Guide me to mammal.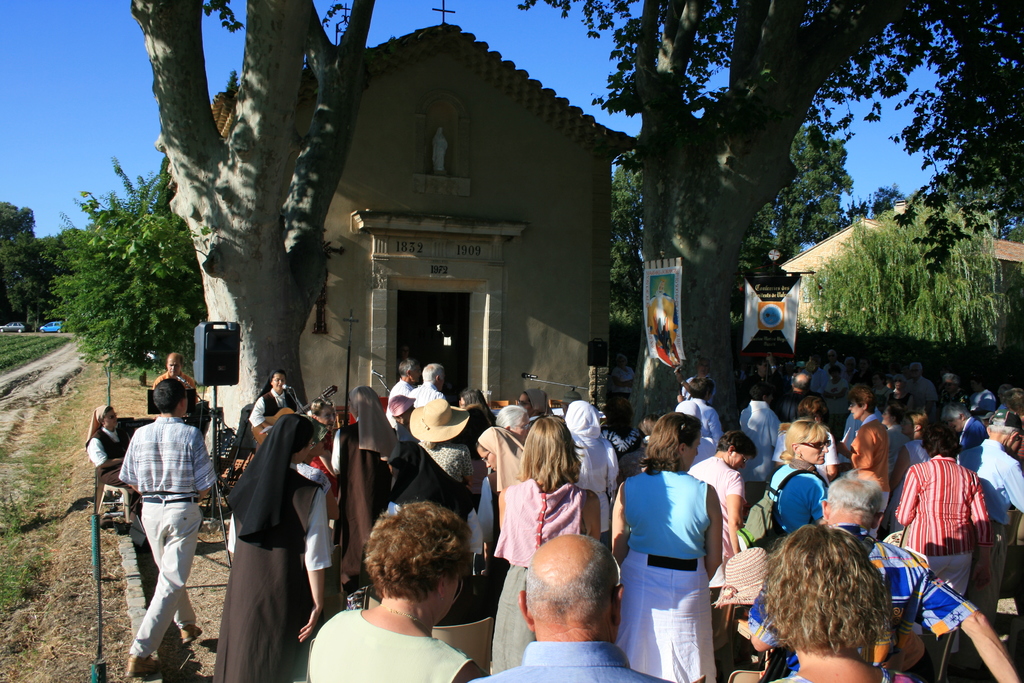
Guidance: [967,372,997,418].
